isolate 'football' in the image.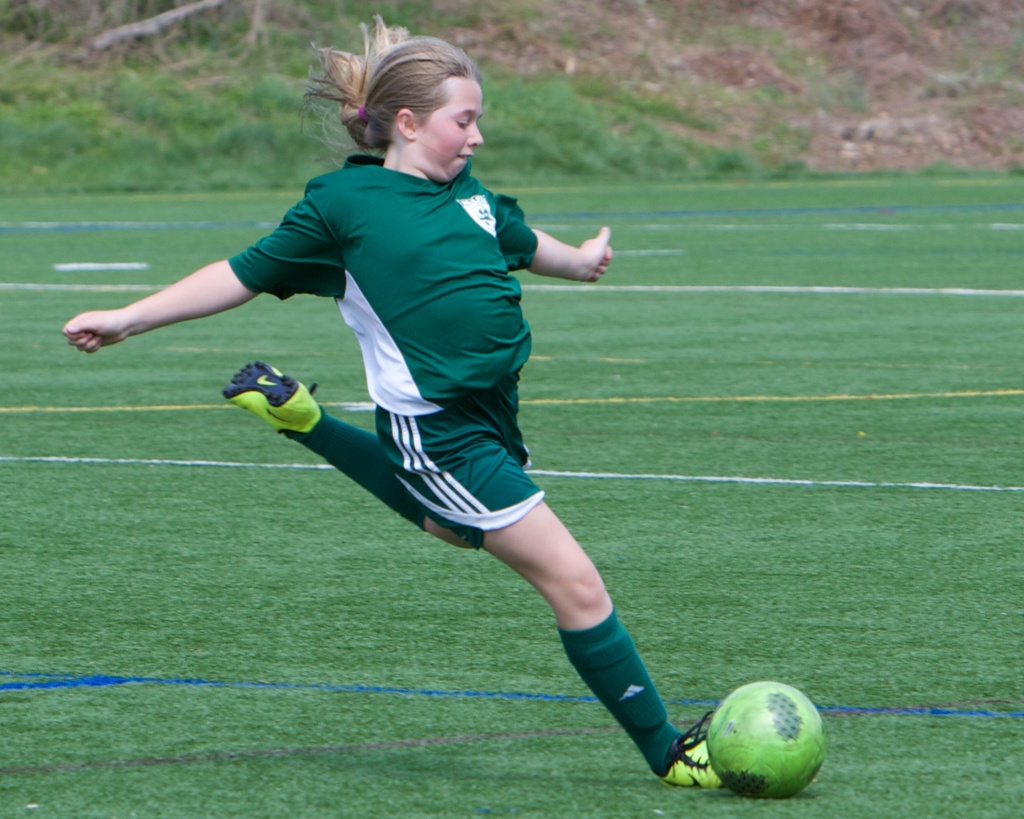
Isolated region: rect(705, 680, 830, 795).
